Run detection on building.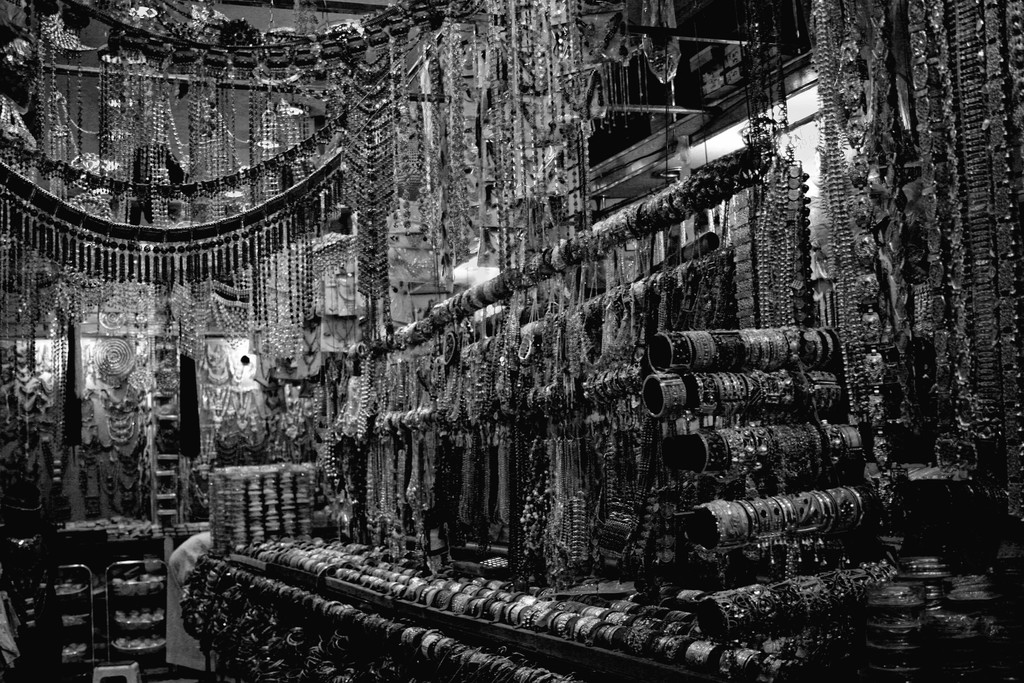
Result: detection(0, 0, 1023, 682).
